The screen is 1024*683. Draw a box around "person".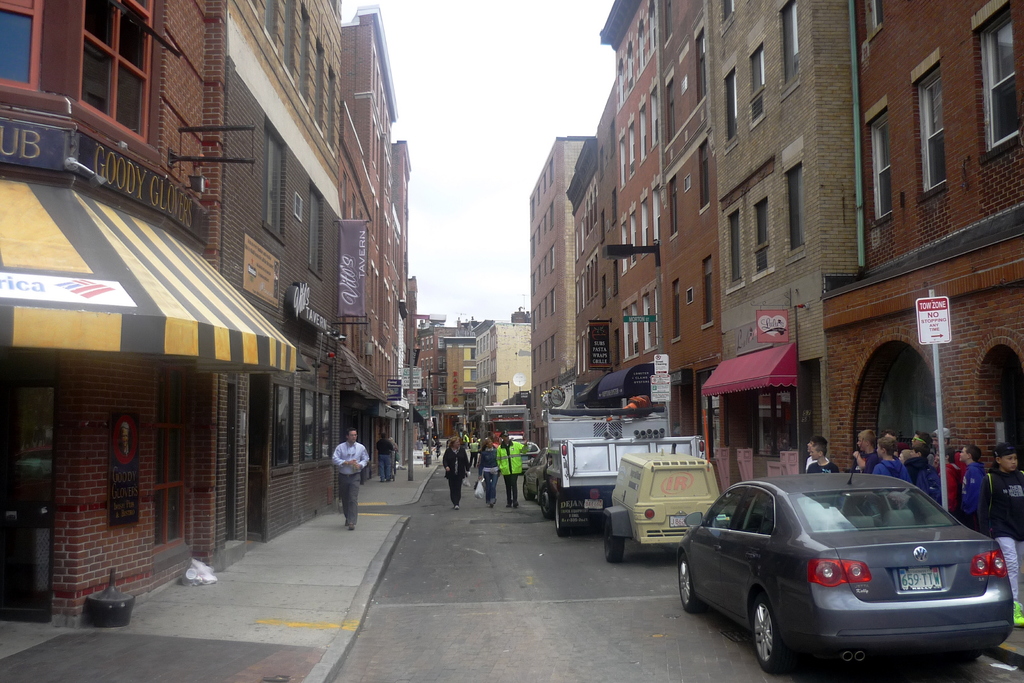
rect(386, 431, 396, 481).
